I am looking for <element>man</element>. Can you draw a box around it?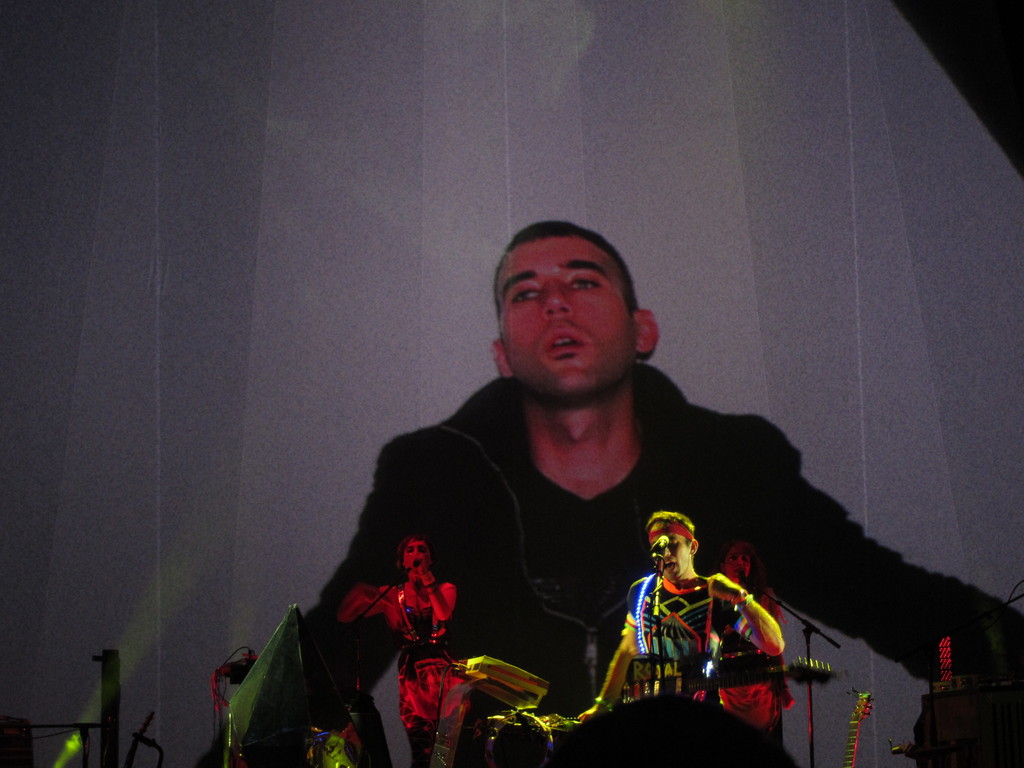
Sure, the bounding box is x1=594 y1=494 x2=765 y2=742.
